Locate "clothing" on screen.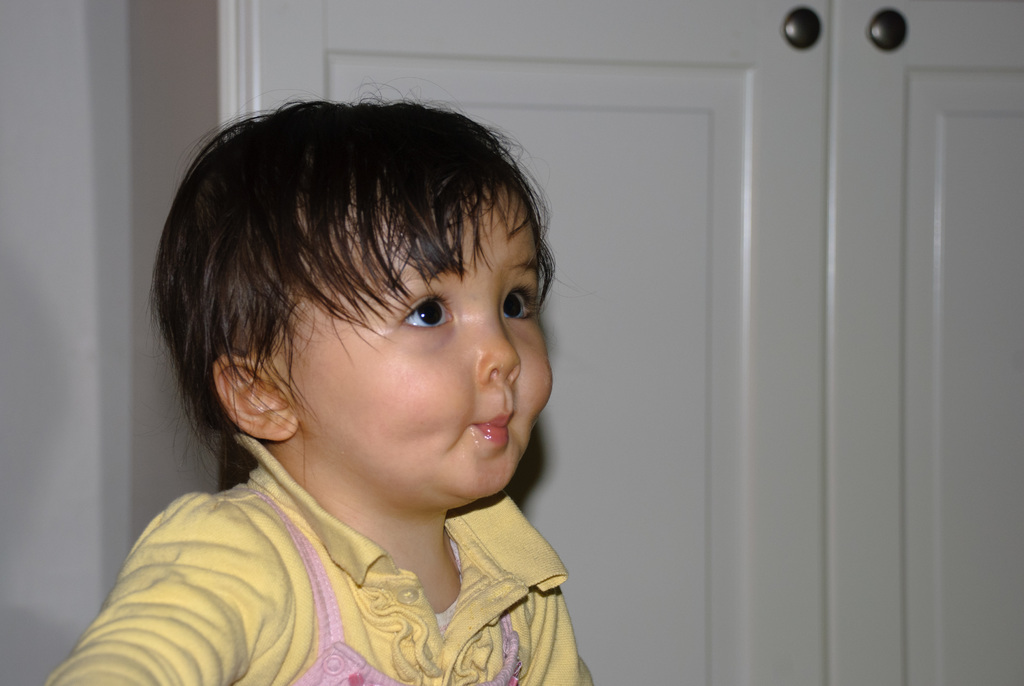
On screen at region(0, 434, 652, 684).
